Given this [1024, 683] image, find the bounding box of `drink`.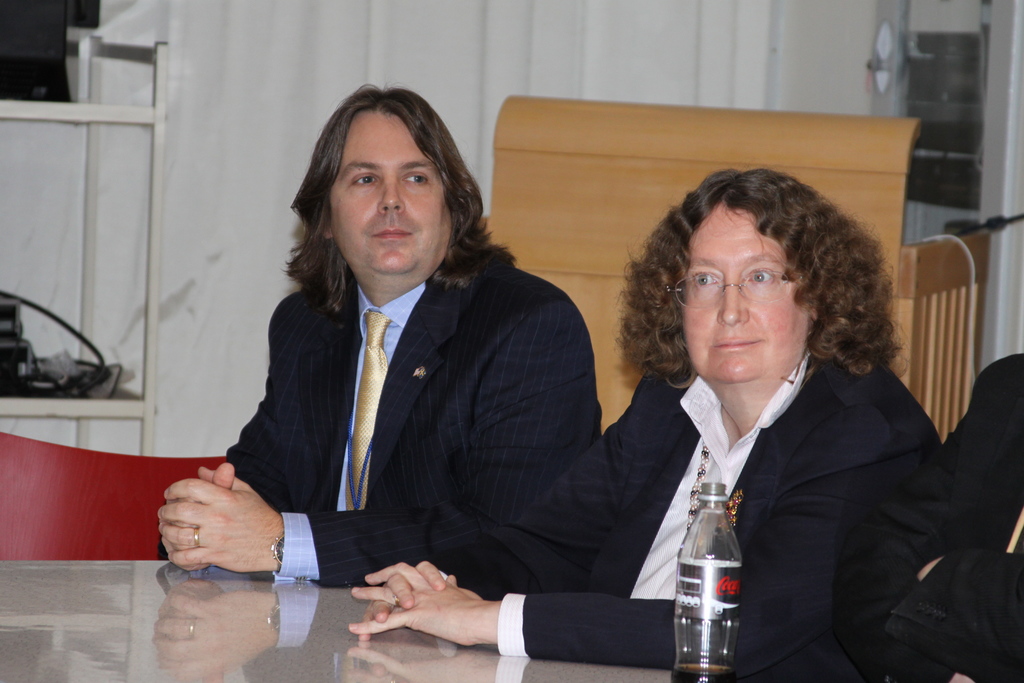
select_region(678, 470, 756, 669).
